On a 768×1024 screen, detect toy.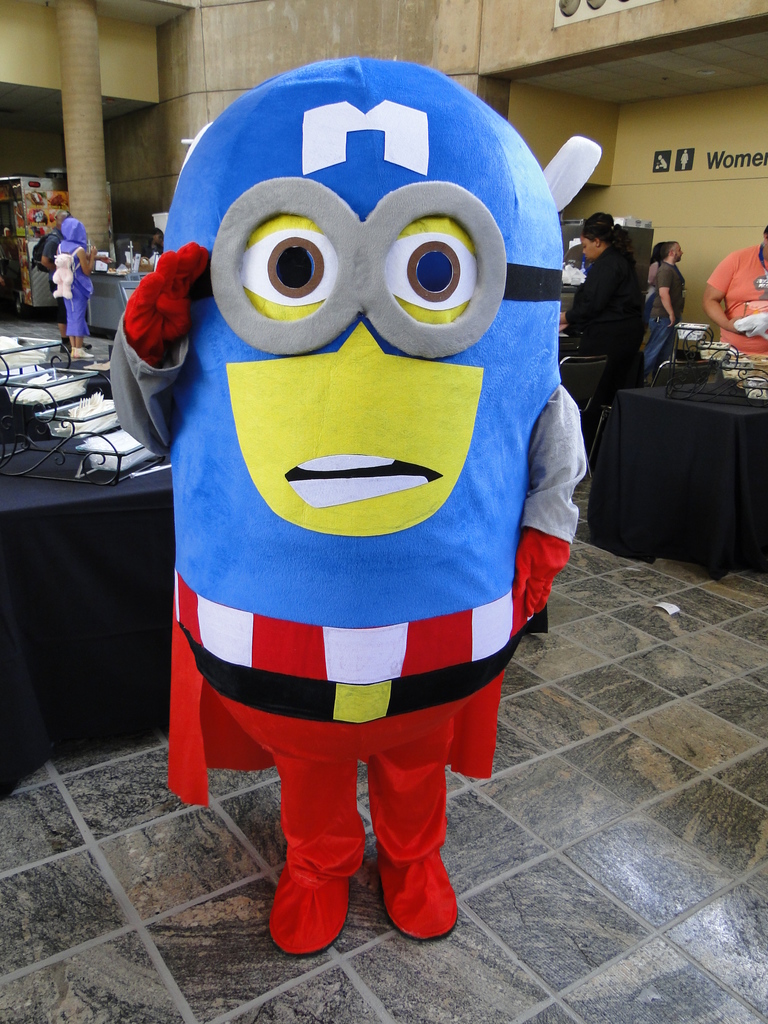
40:381:116:431.
